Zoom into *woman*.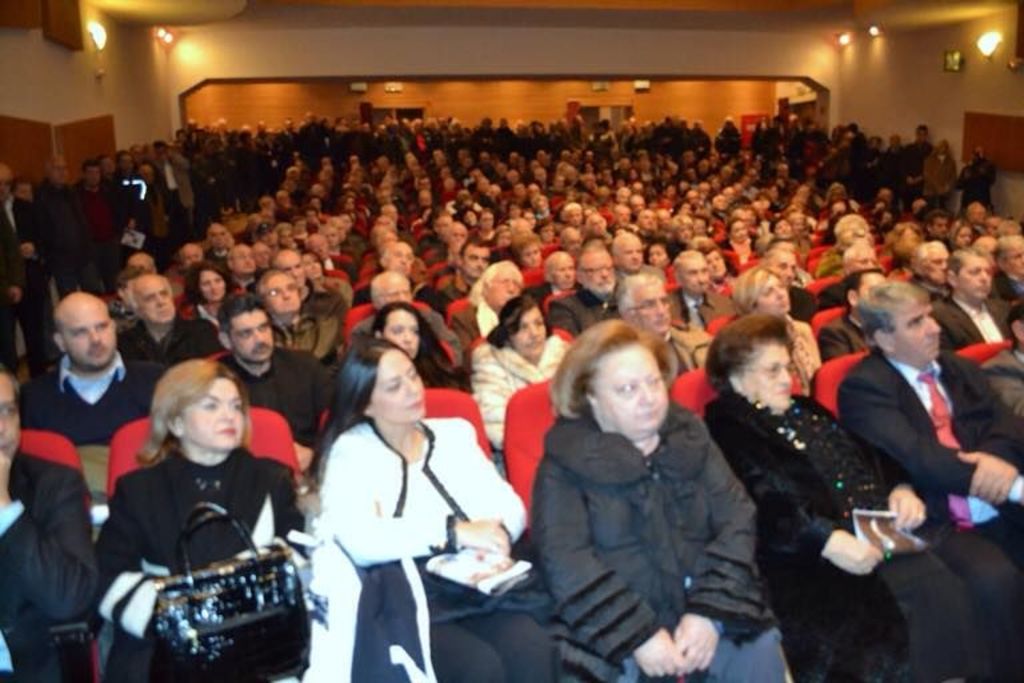
Zoom target: x1=515 y1=271 x2=765 y2=682.
